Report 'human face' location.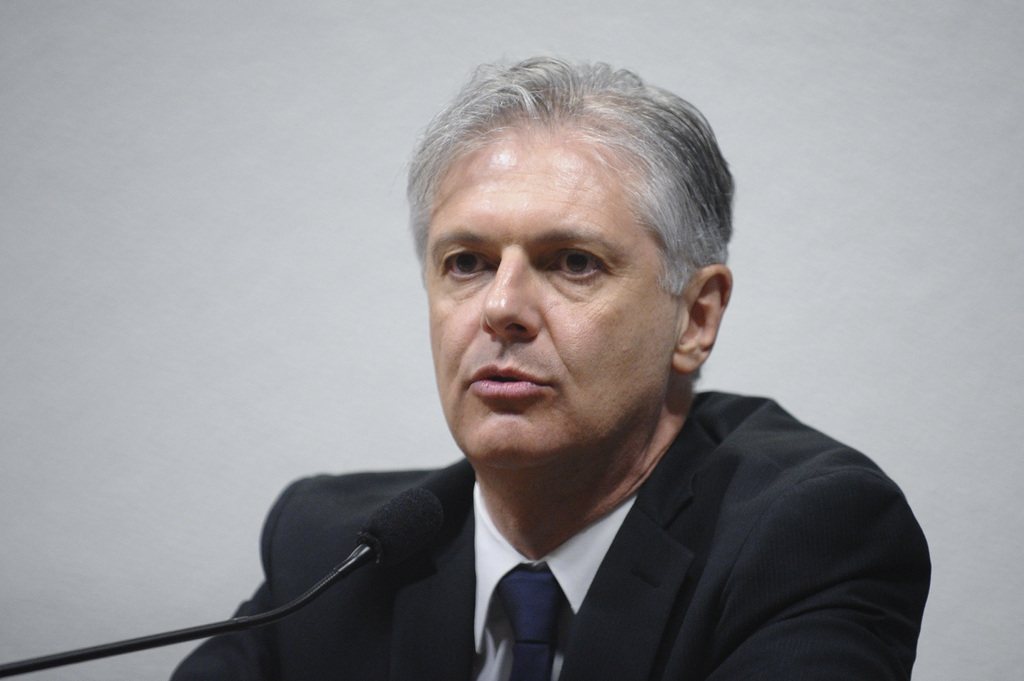
Report: 422/136/674/466.
